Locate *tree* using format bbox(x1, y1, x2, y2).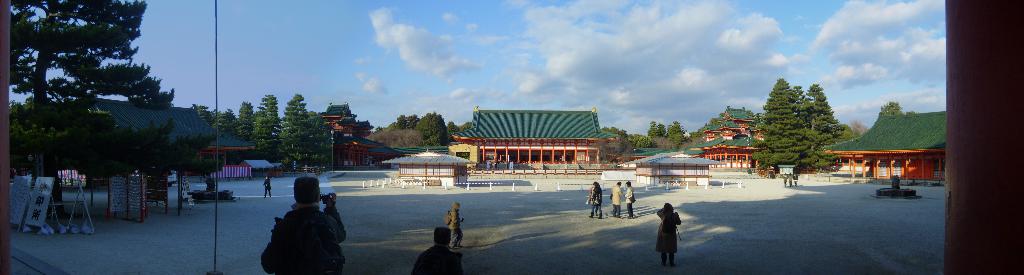
bbox(876, 103, 905, 121).
